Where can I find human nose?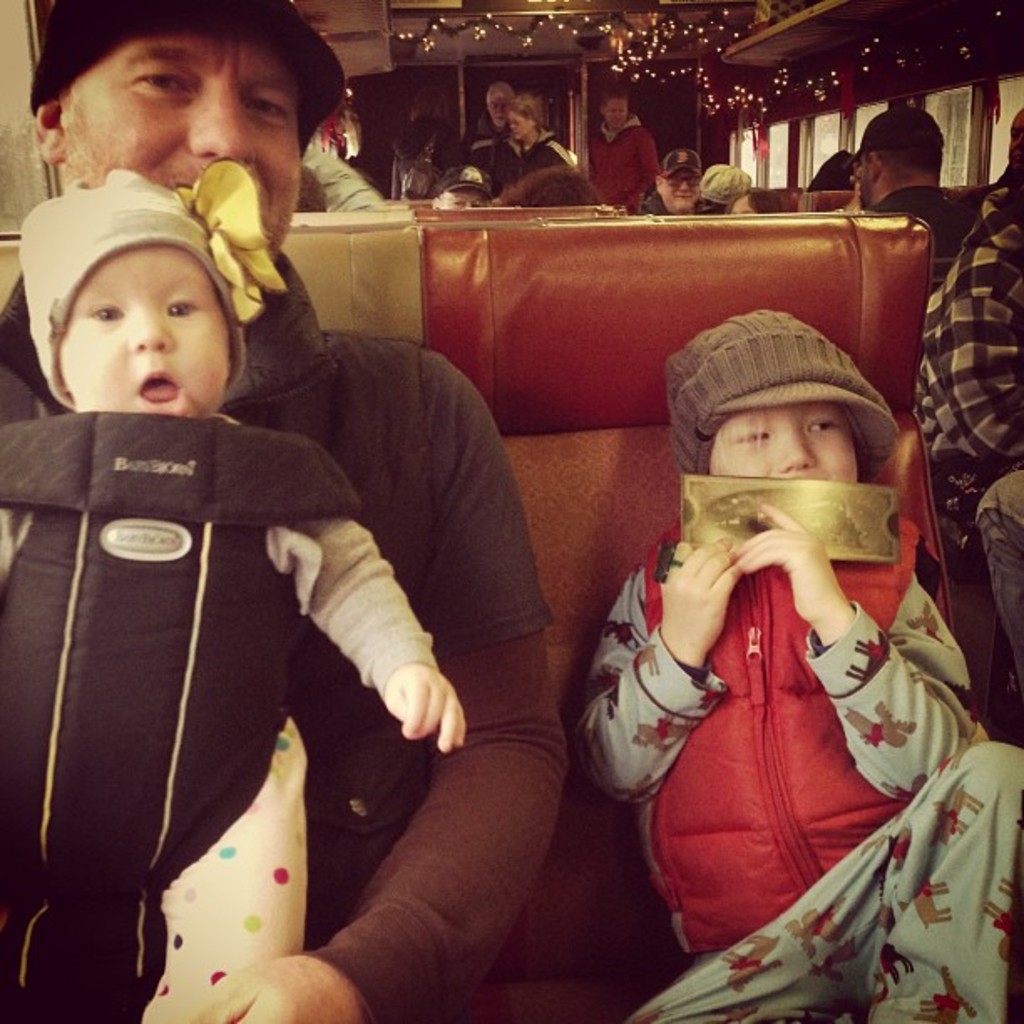
You can find it at (463, 204, 475, 207).
